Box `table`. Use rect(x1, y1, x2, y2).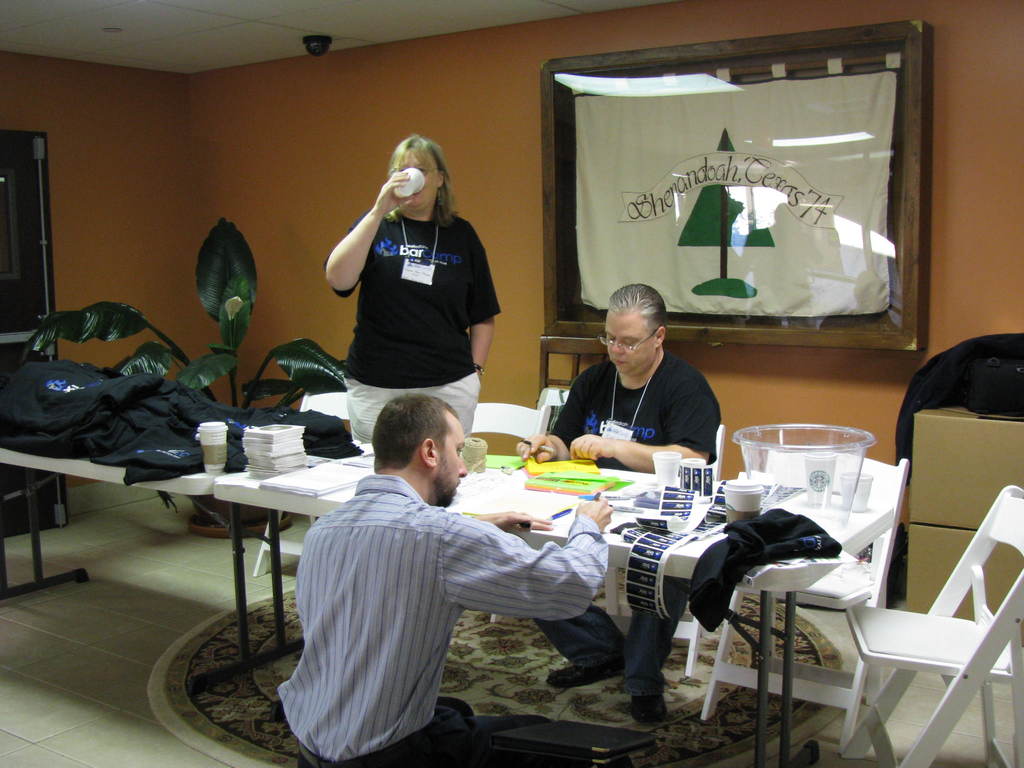
rect(0, 451, 250, 680).
